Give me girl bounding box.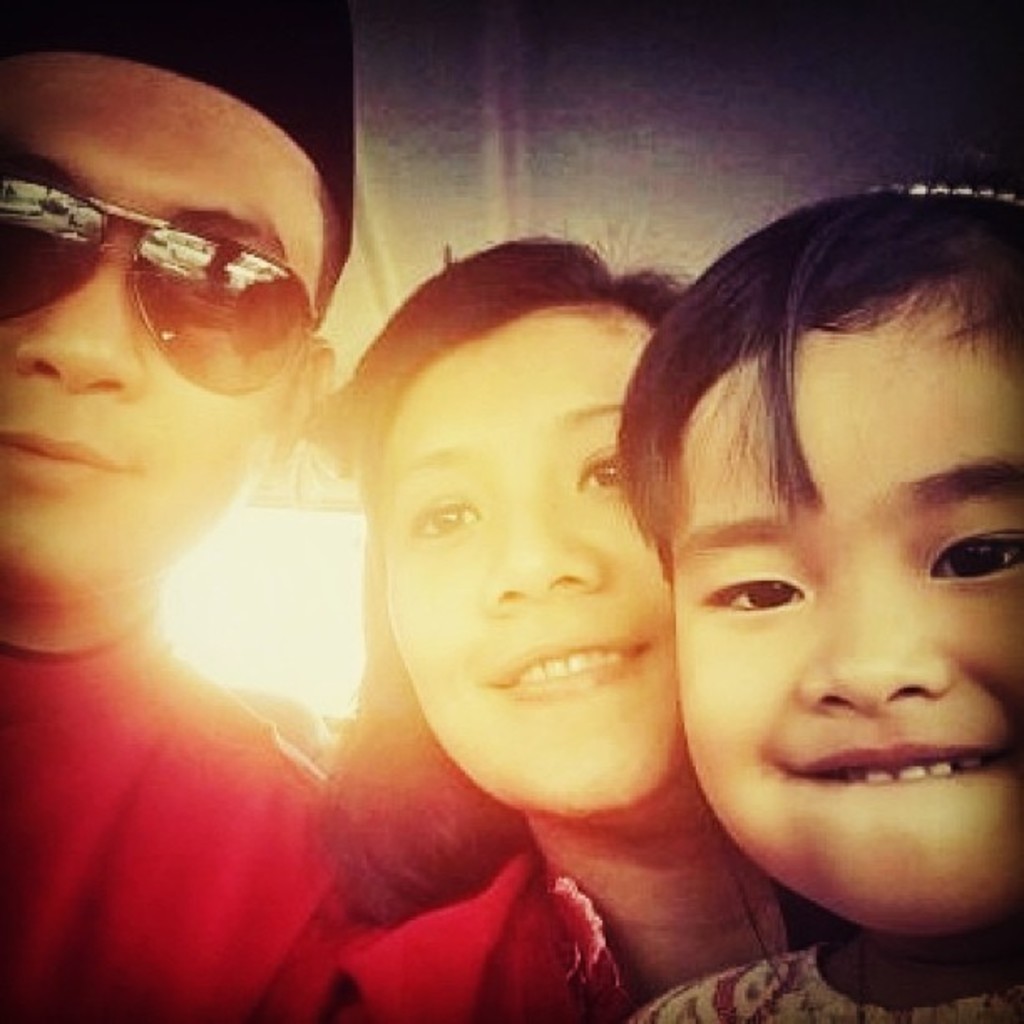
609:162:1022:1021.
